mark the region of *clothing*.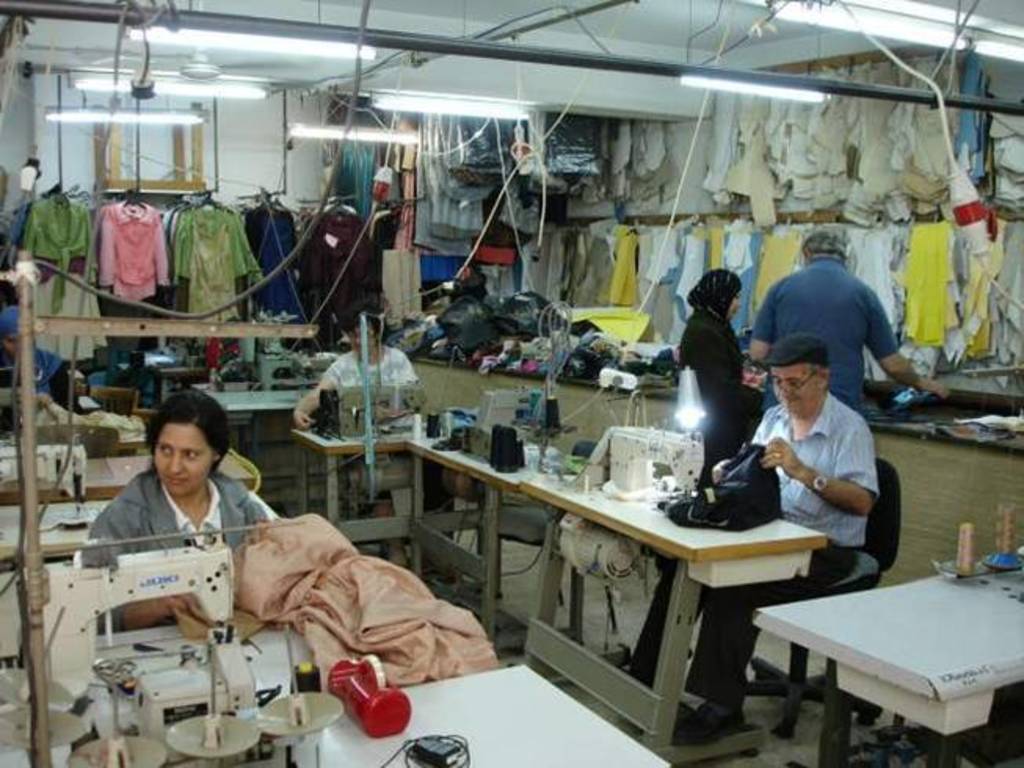
Region: <box>754,241,900,425</box>.
